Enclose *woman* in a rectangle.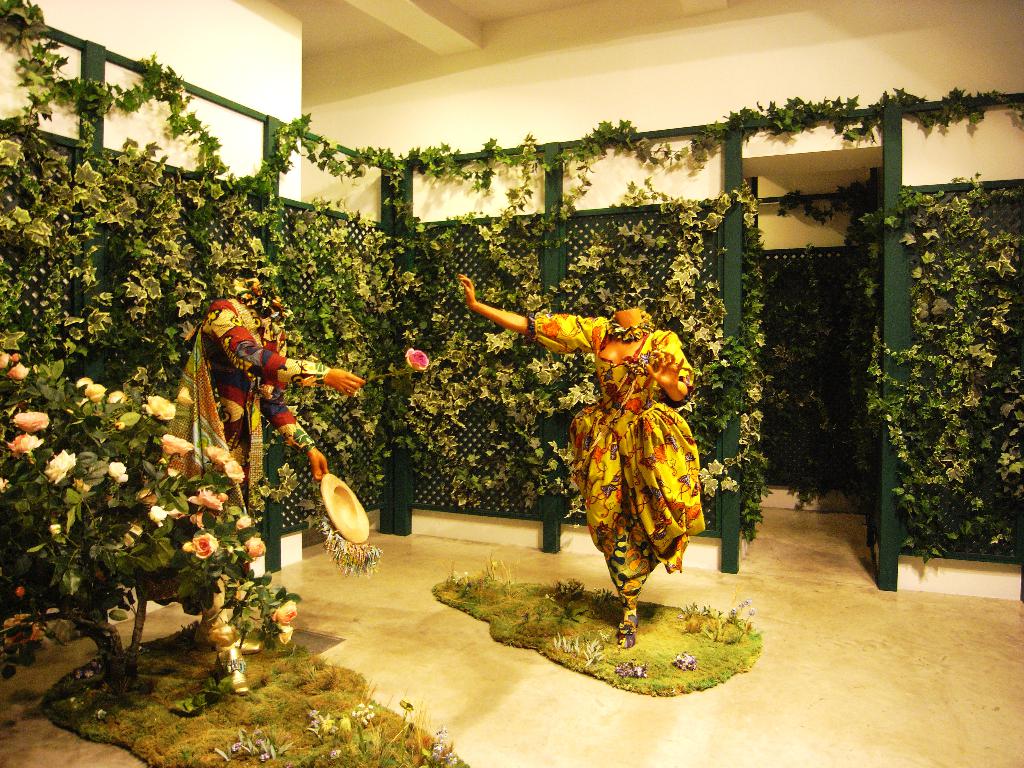
<bbox>512, 267, 711, 632</bbox>.
